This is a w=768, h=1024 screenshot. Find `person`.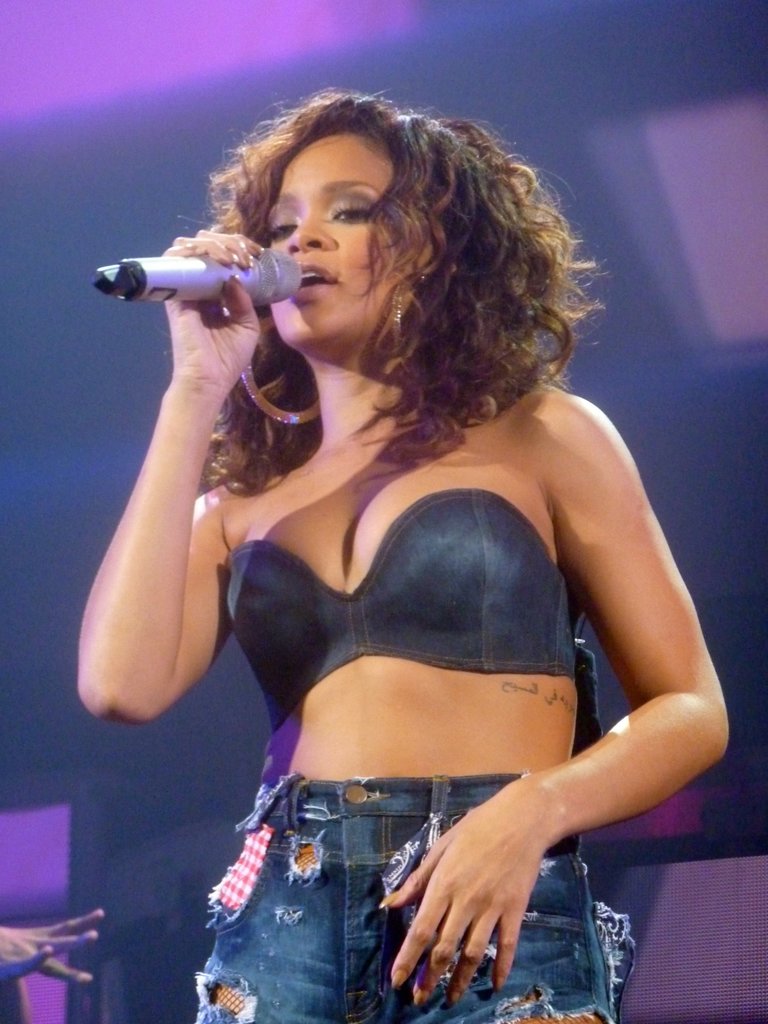
Bounding box: BBox(93, 72, 724, 1023).
